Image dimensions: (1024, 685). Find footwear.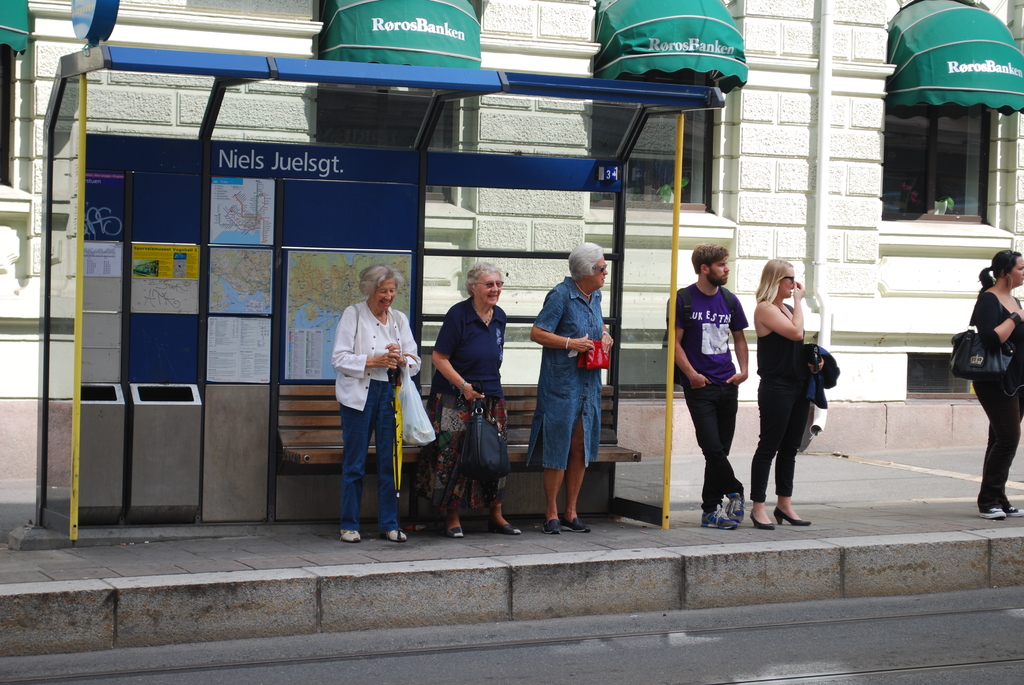
(698, 505, 740, 528).
